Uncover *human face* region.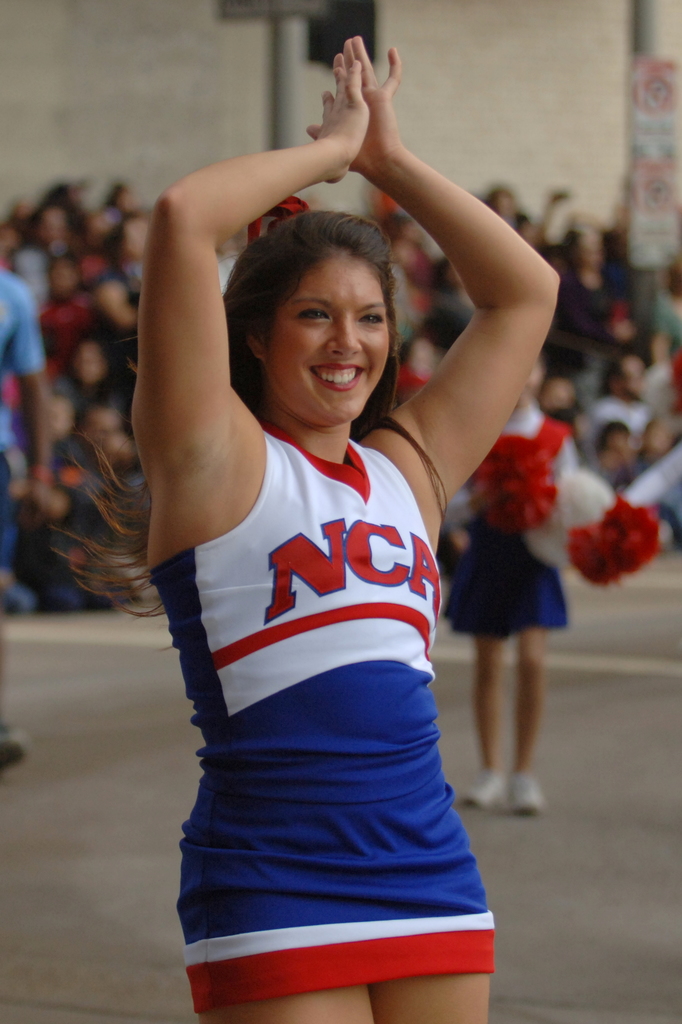
Uncovered: 274 251 398 419.
